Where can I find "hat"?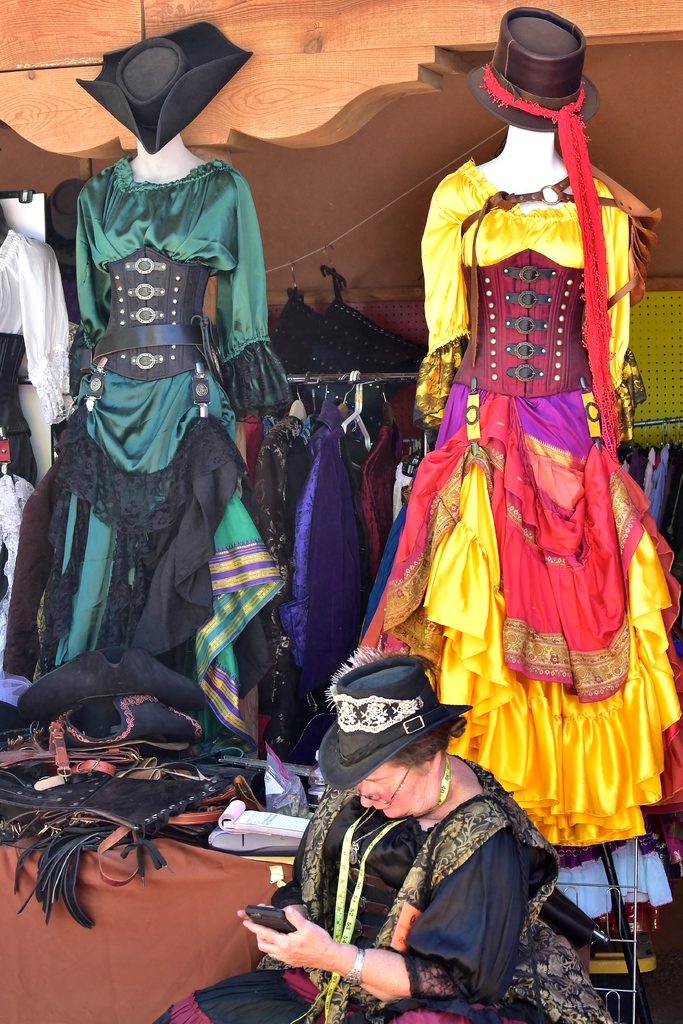
You can find it at <box>470,4,599,136</box>.
